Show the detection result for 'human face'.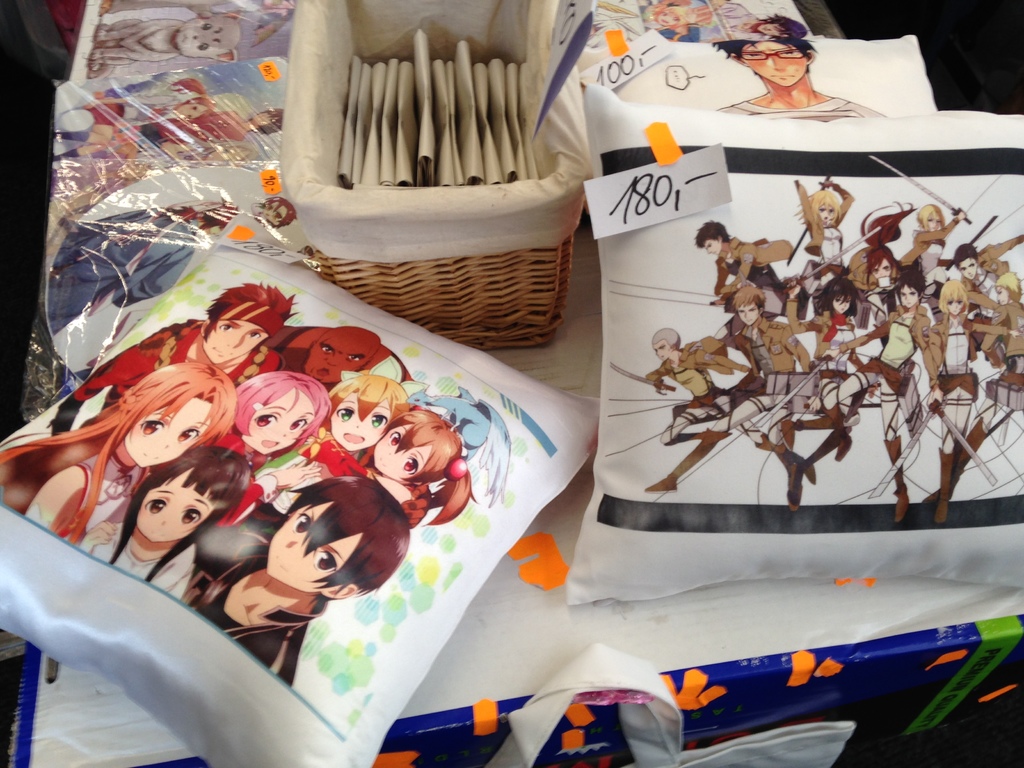
rect(900, 284, 920, 306).
